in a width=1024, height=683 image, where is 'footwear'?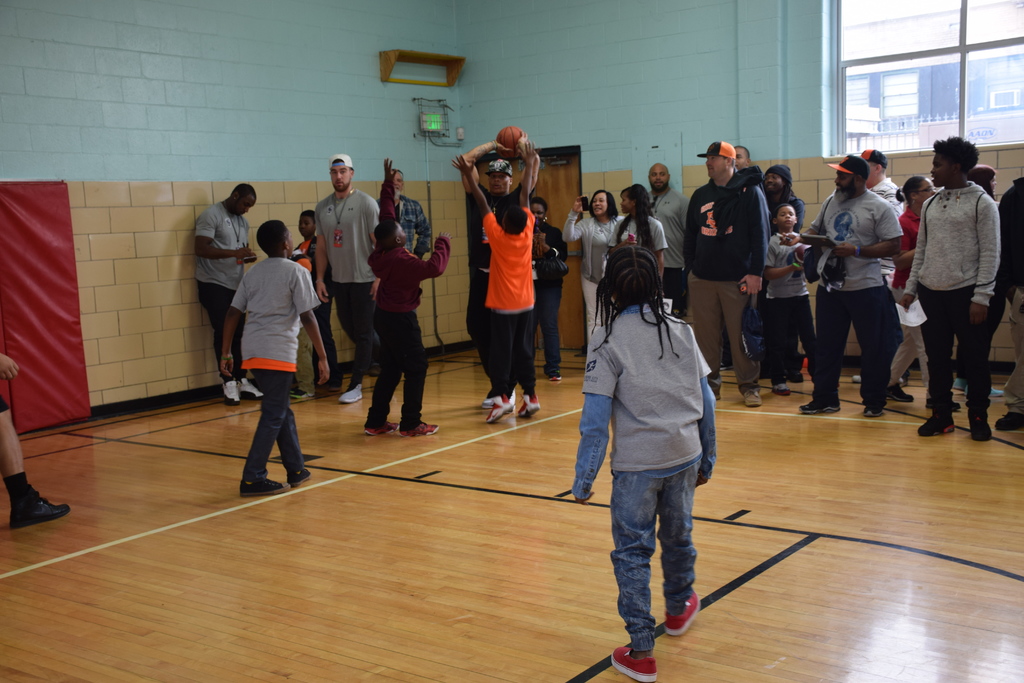
<region>548, 369, 561, 383</region>.
